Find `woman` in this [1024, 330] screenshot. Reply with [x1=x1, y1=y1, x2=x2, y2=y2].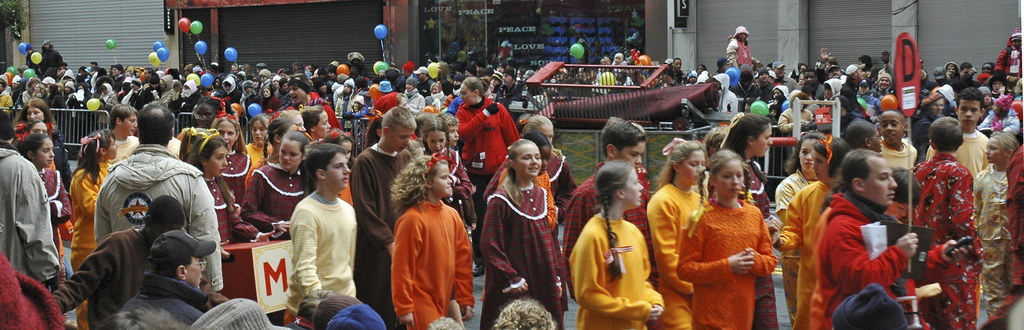
[x1=257, y1=85, x2=281, y2=115].
